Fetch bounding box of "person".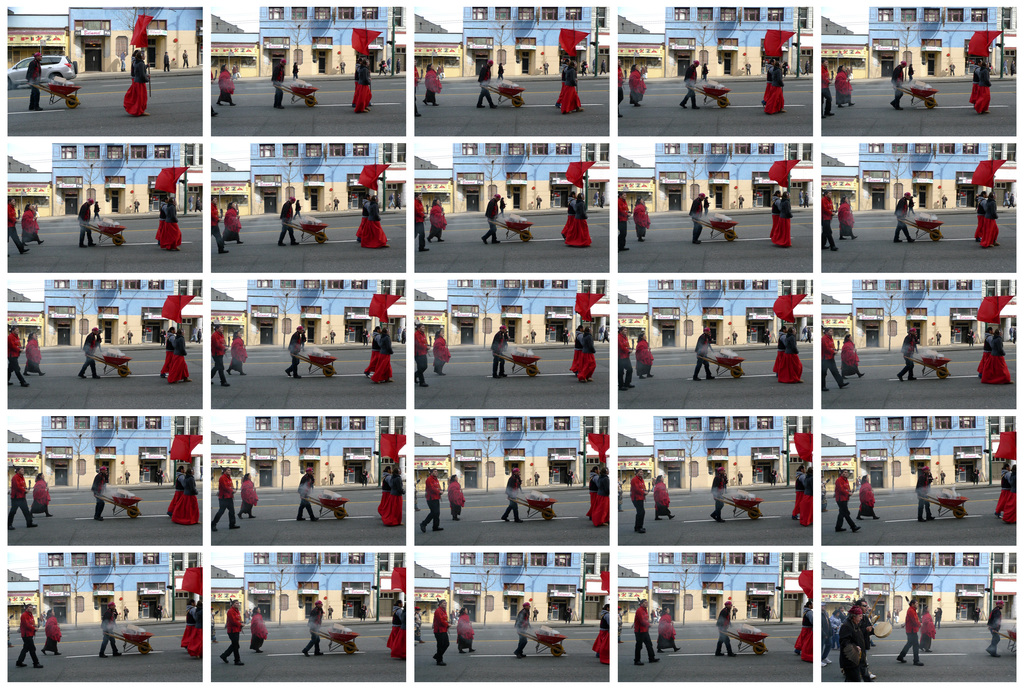
Bbox: box(991, 456, 1009, 519).
